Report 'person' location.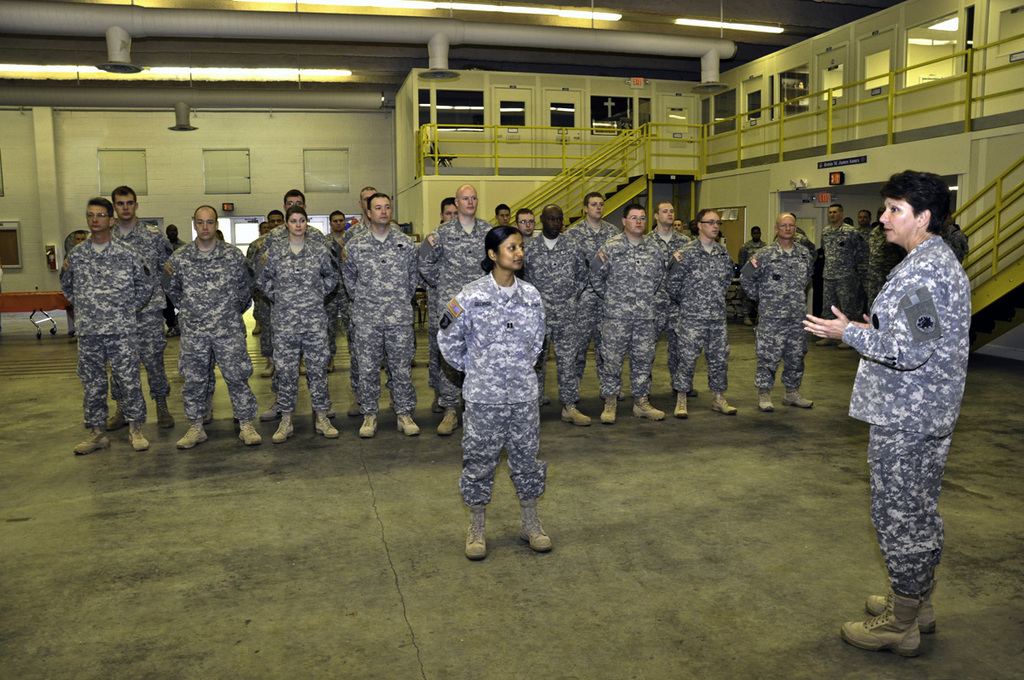
Report: box=[811, 201, 870, 352].
